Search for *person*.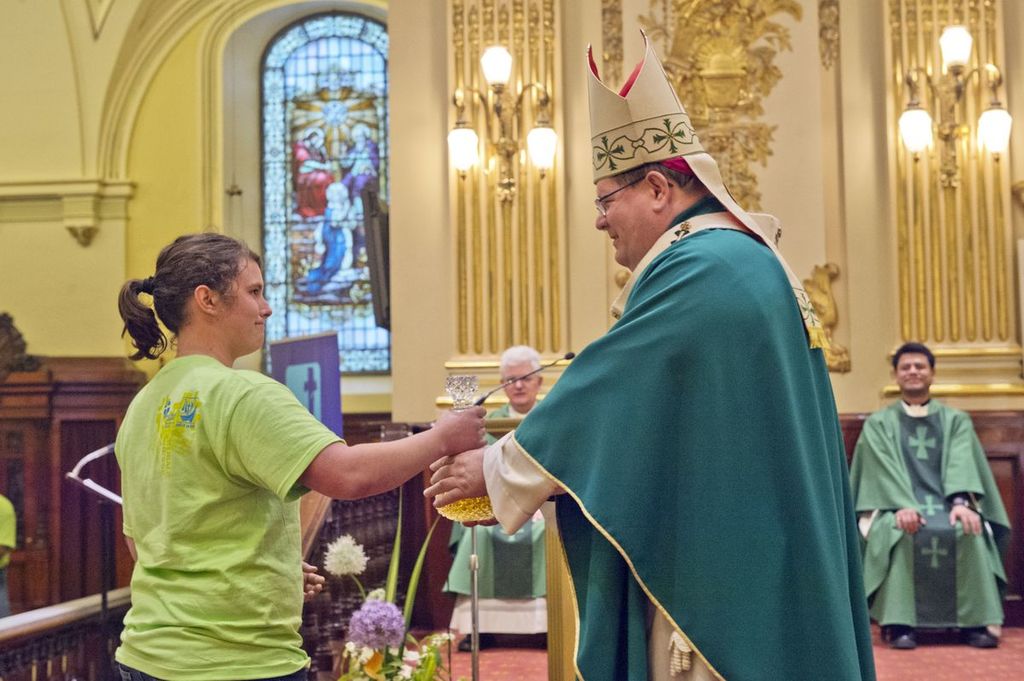
Found at 422/24/878/680.
